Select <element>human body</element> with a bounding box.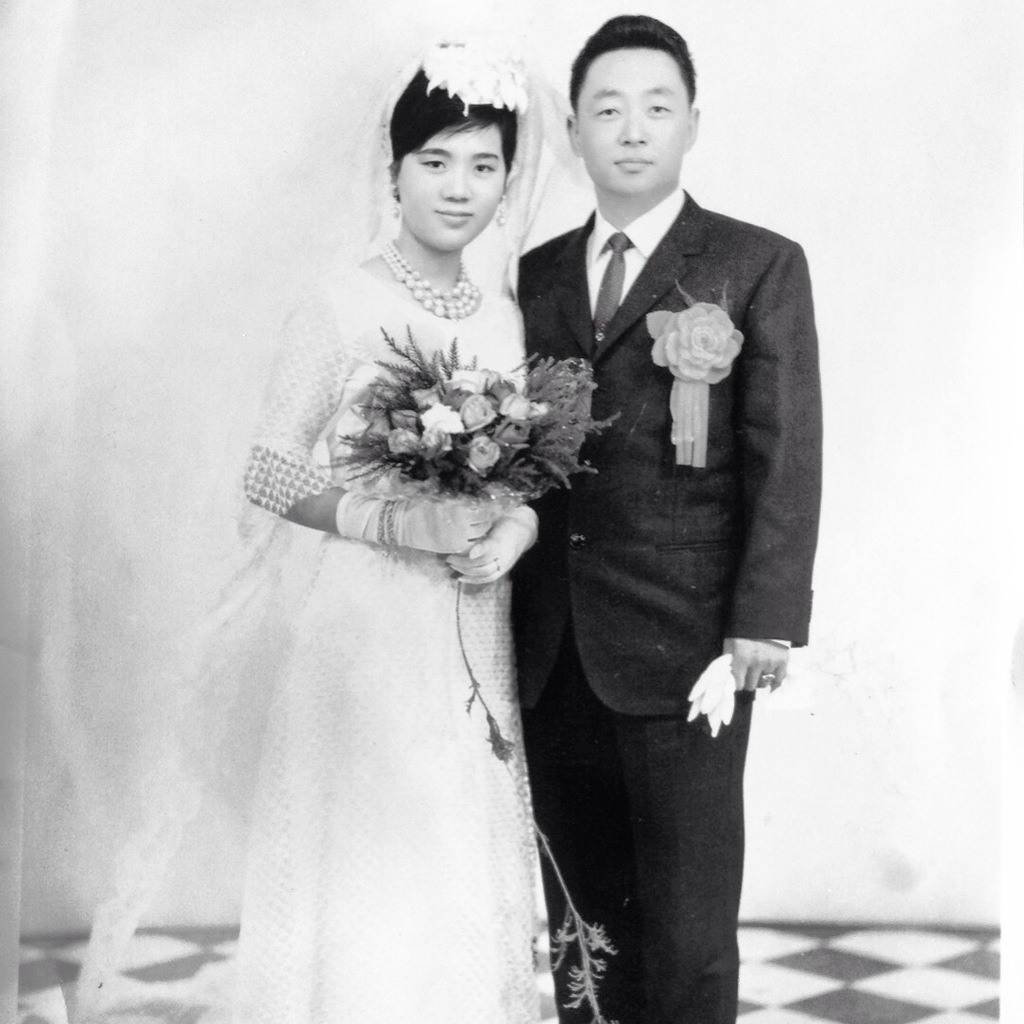
[left=60, top=243, right=538, bottom=1023].
